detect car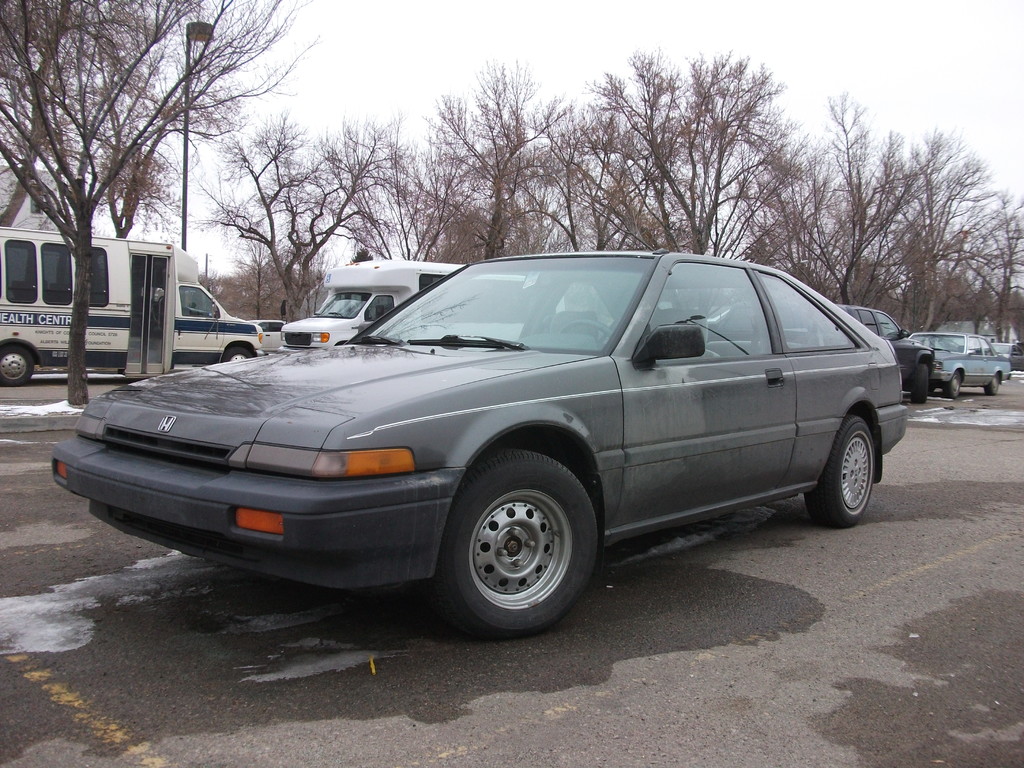
[x1=990, y1=341, x2=1023, y2=371]
